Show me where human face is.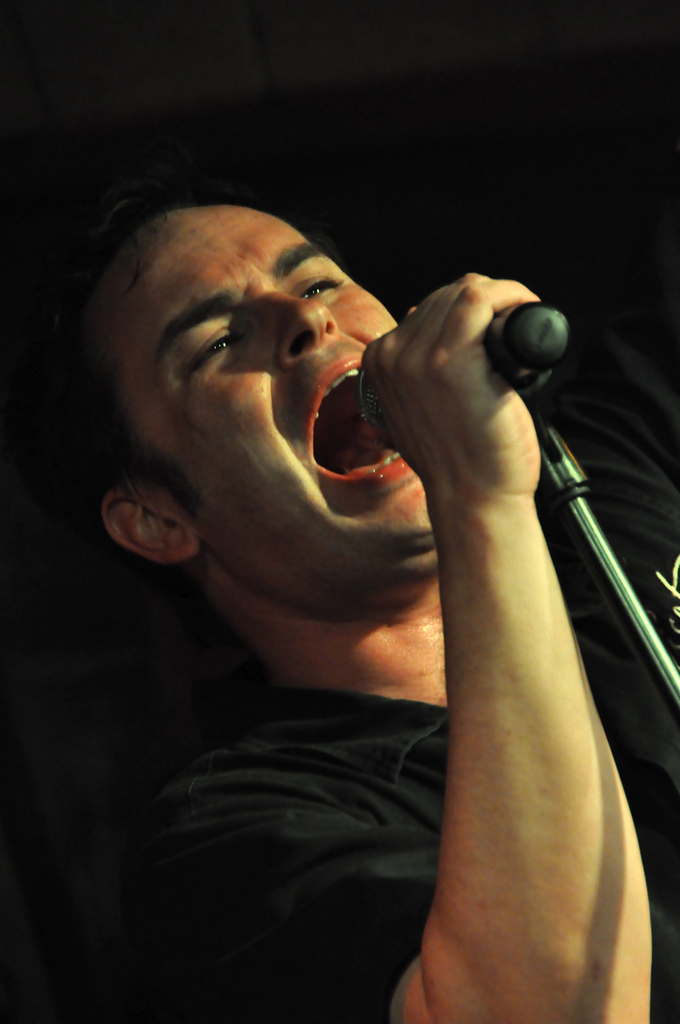
human face is at x1=94 y1=209 x2=448 y2=615.
